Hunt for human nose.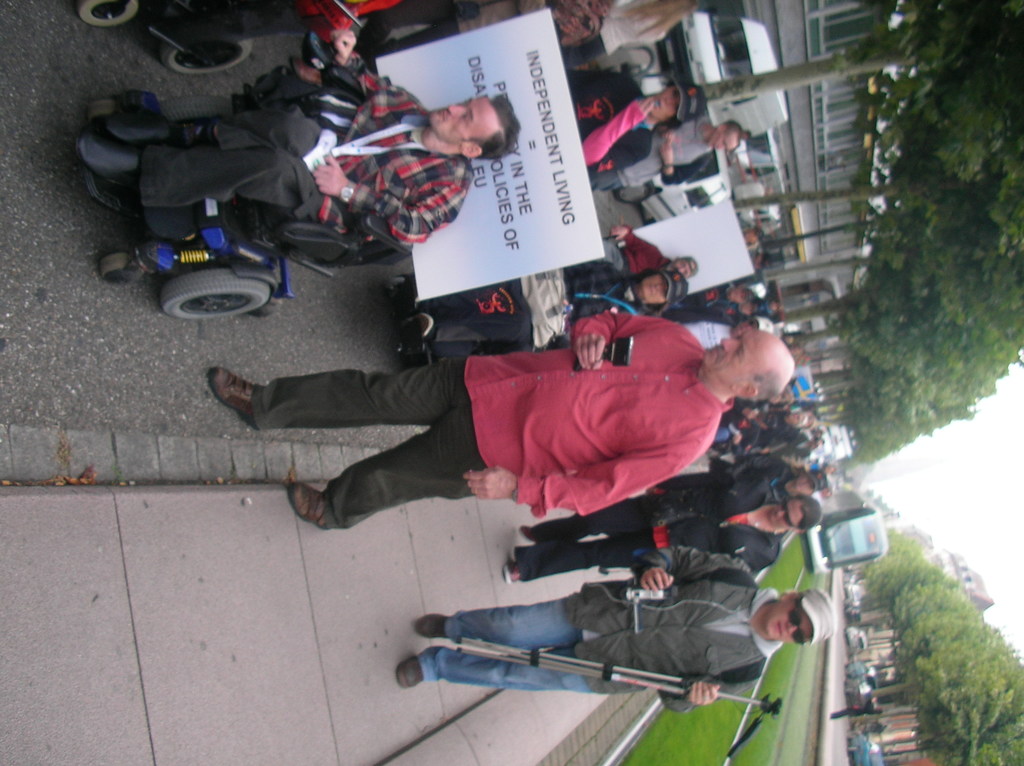
Hunted down at {"x1": 665, "y1": 95, "x2": 675, "y2": 106}.
